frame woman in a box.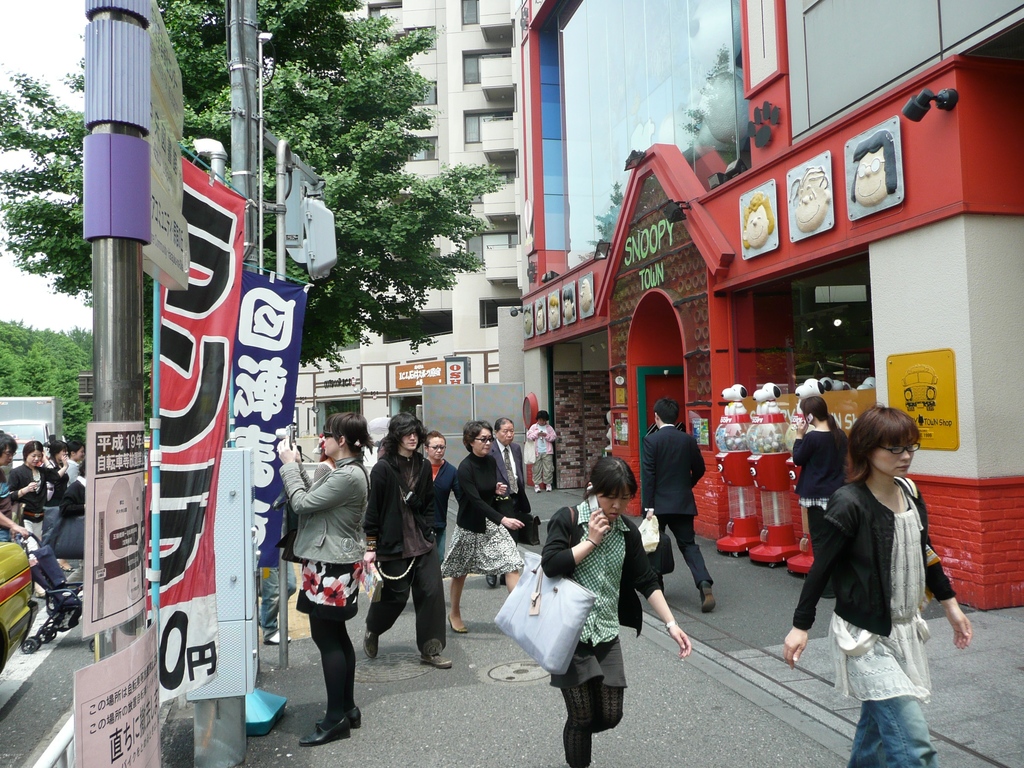
<region>792, 381, 955, 748</region>.
